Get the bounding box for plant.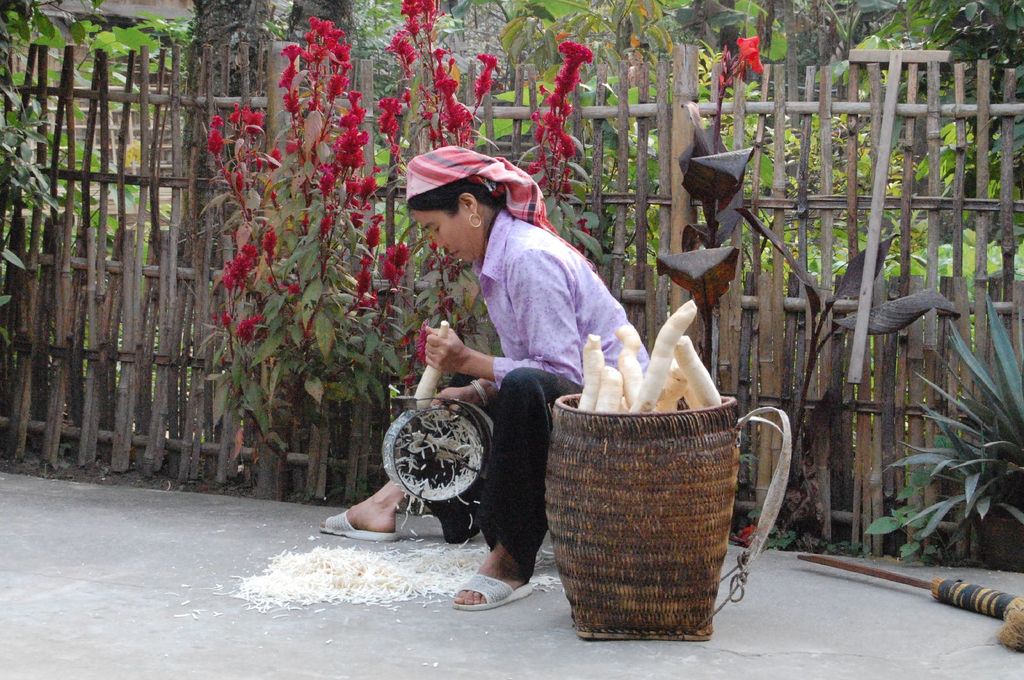
[left=0, top=0, right=227, bottom=419].
